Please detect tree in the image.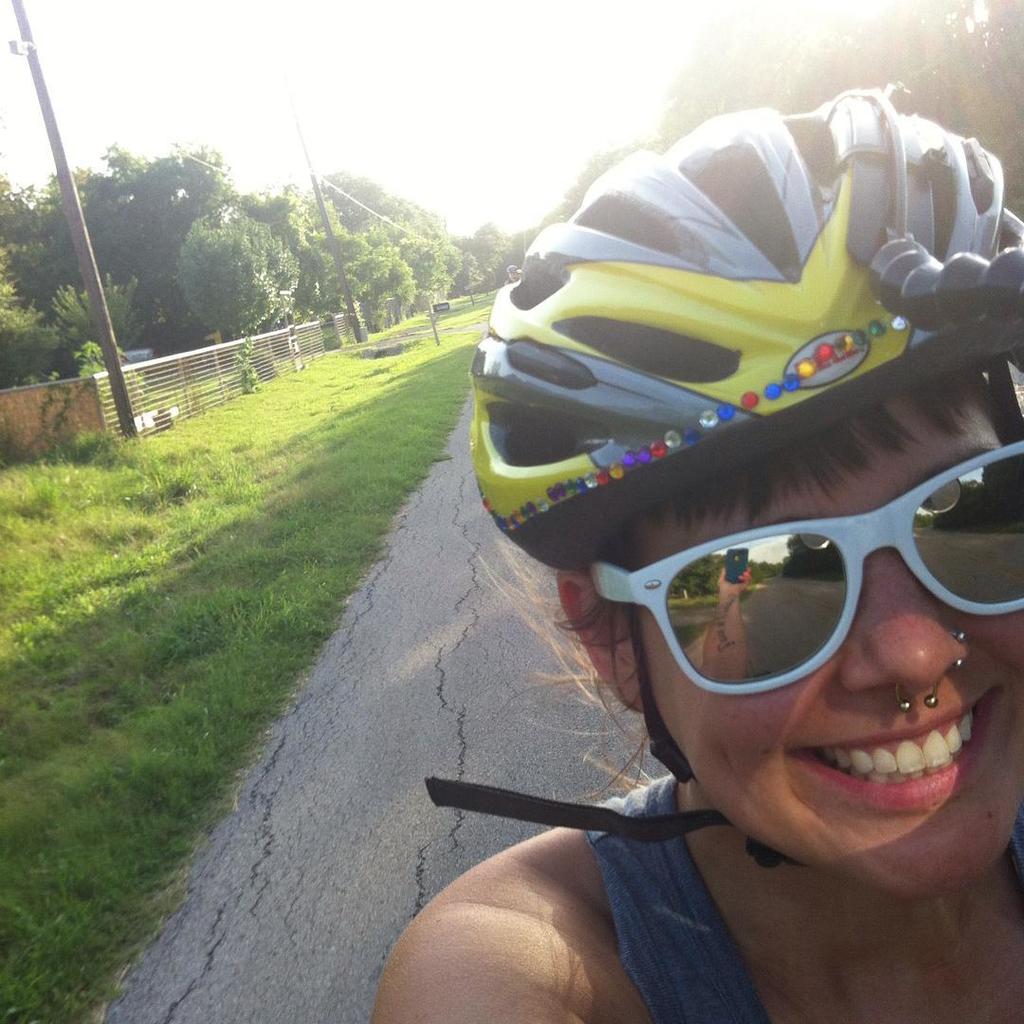
46 273 145 371.
